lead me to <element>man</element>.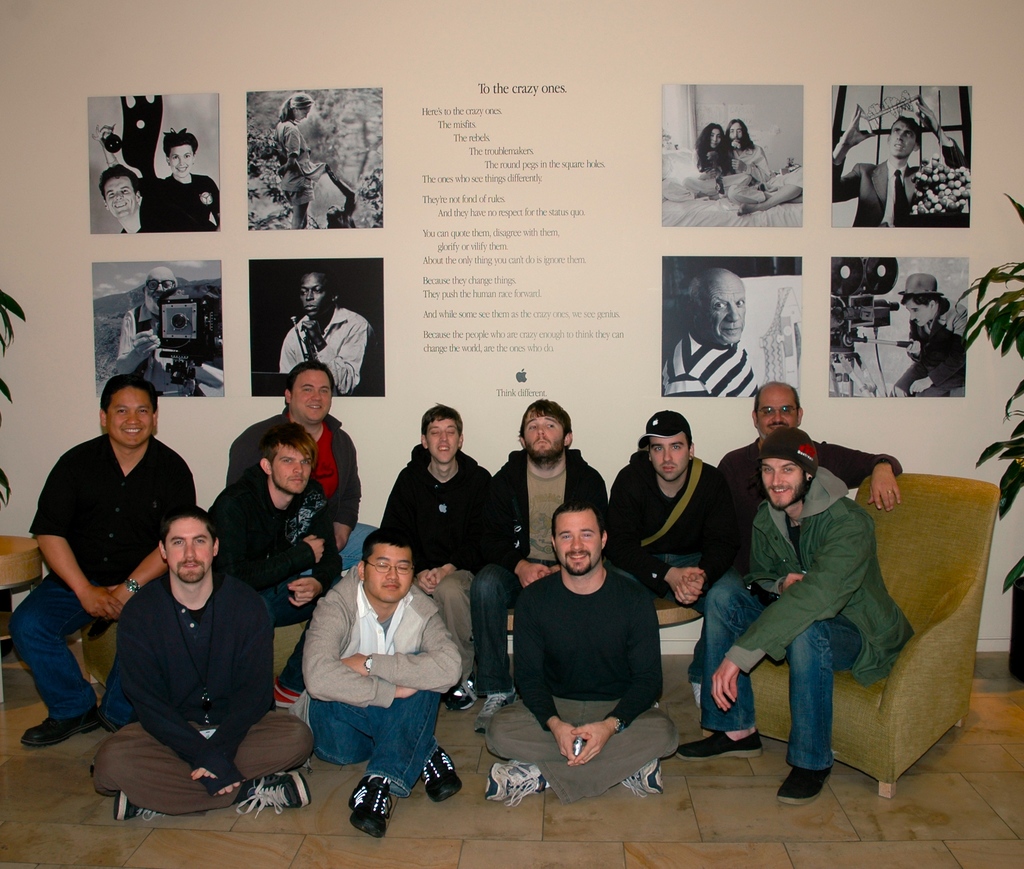
Lead to detection(100, 159, 180, 241).
